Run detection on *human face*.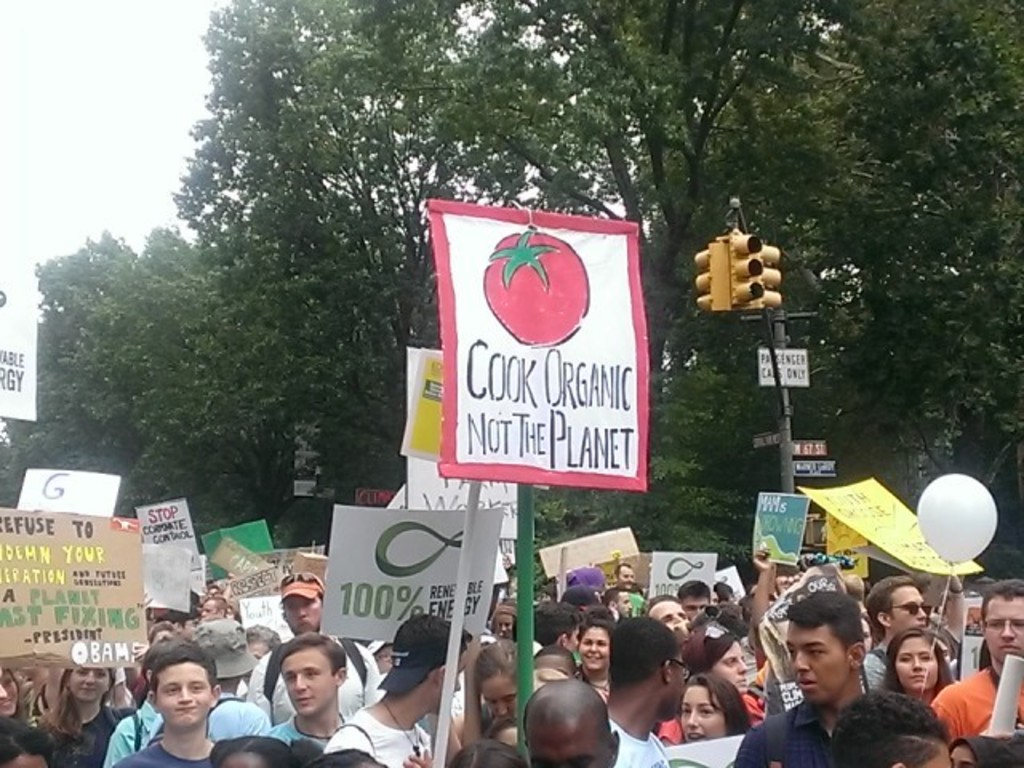
Result: locate(218, 754, 266, 766).
